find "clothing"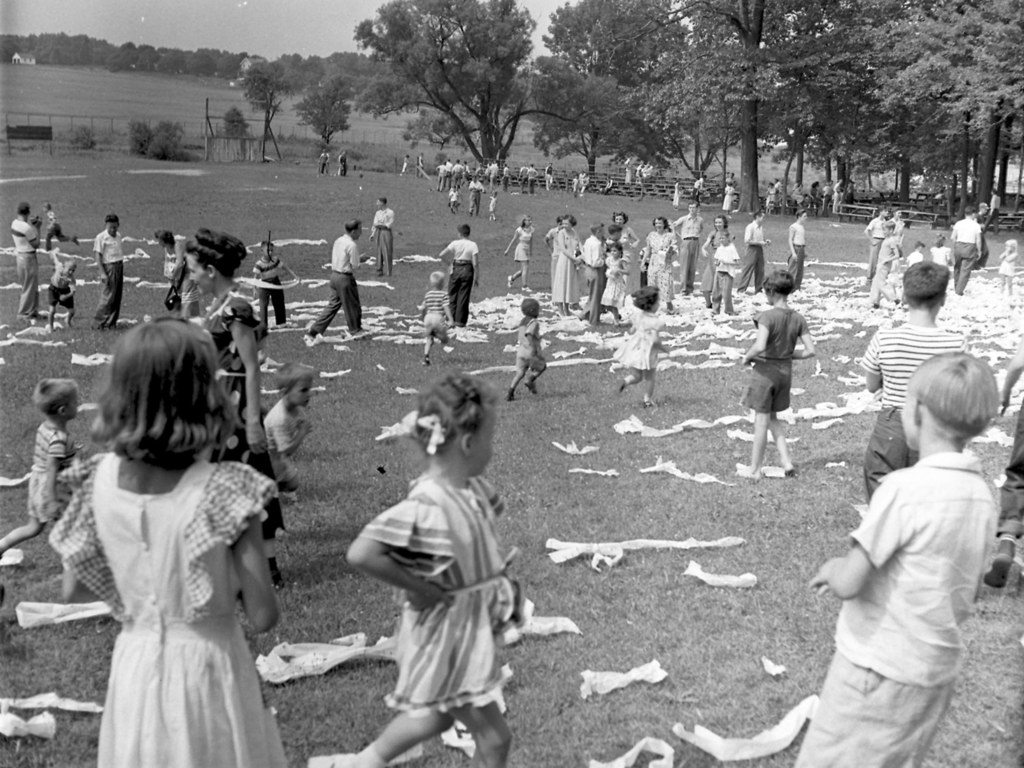
region(253, 253, 294, 325)
